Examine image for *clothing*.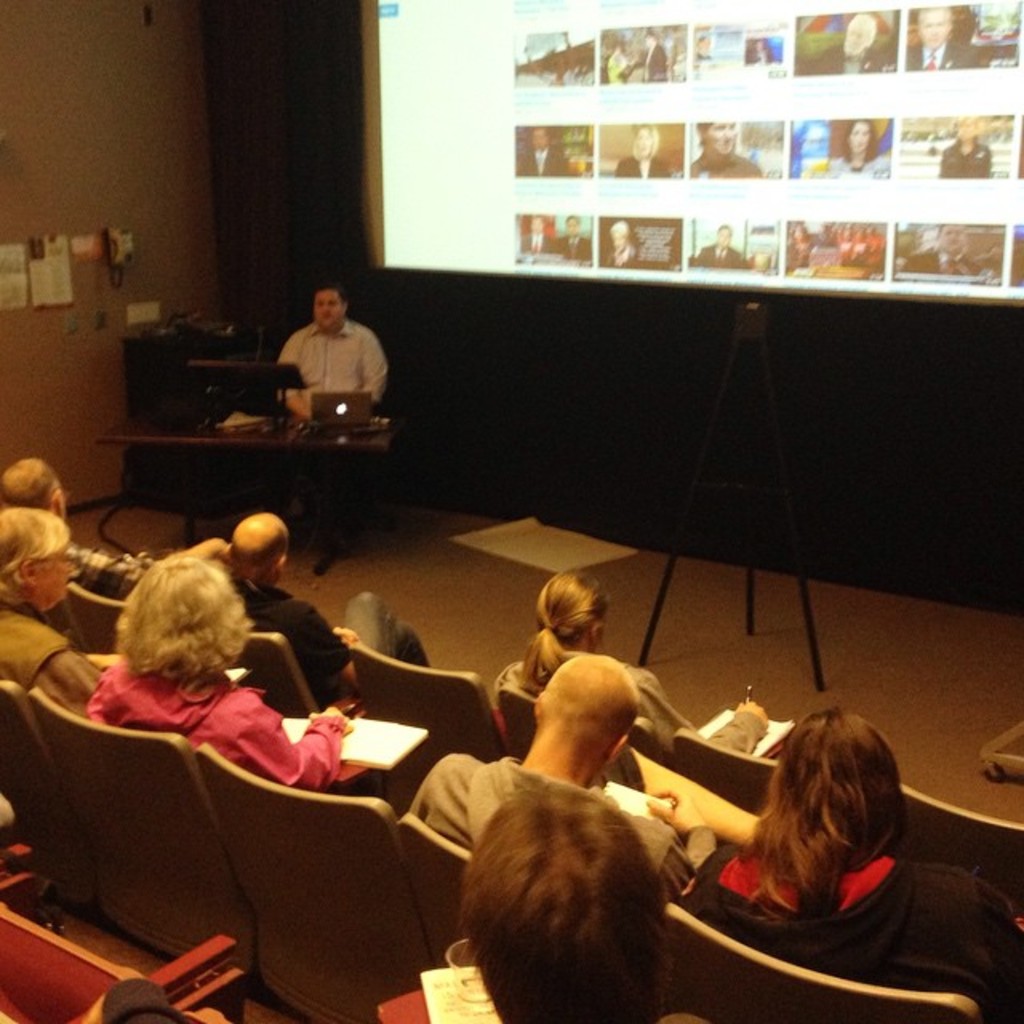
Examination result: detection(406, 765, 714, 909).
